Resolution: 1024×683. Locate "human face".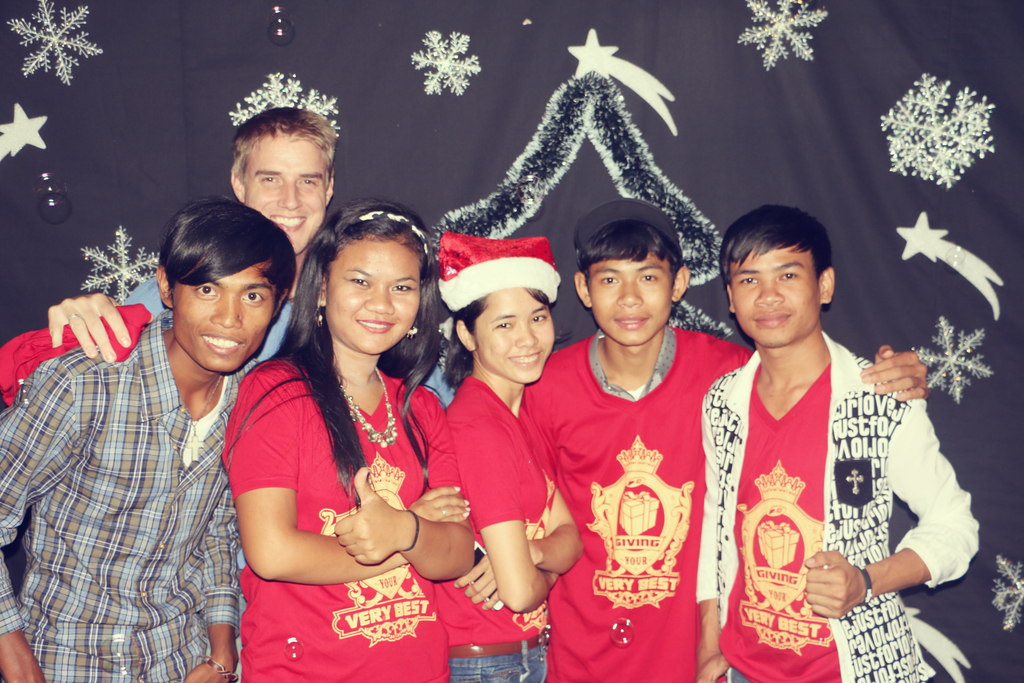
x1=176, y1=265, x2=277, y2=375.
